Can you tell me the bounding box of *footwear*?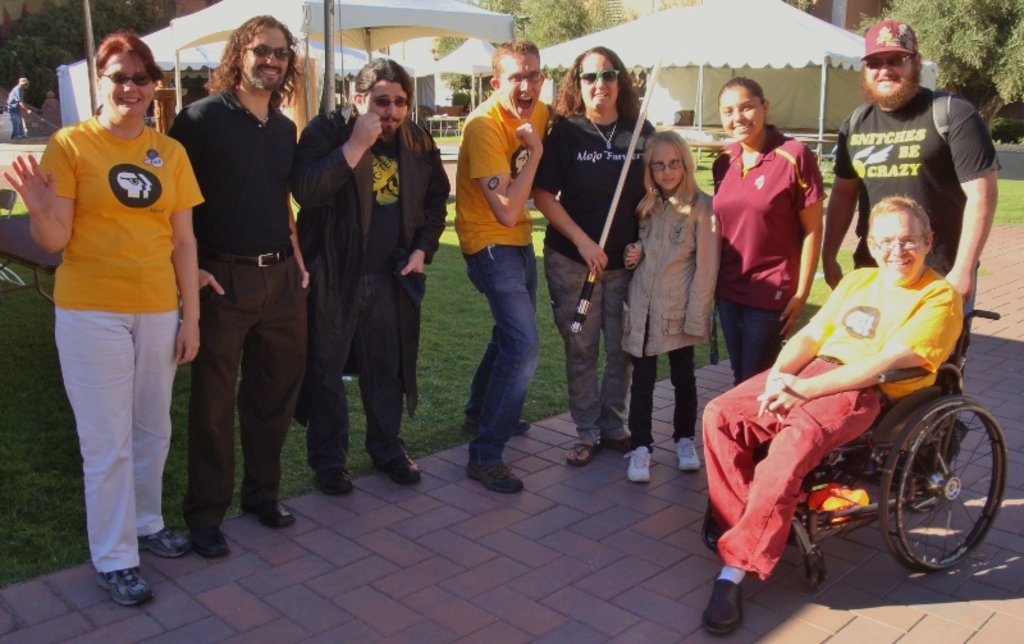
box(308, 460, 355, 498).
